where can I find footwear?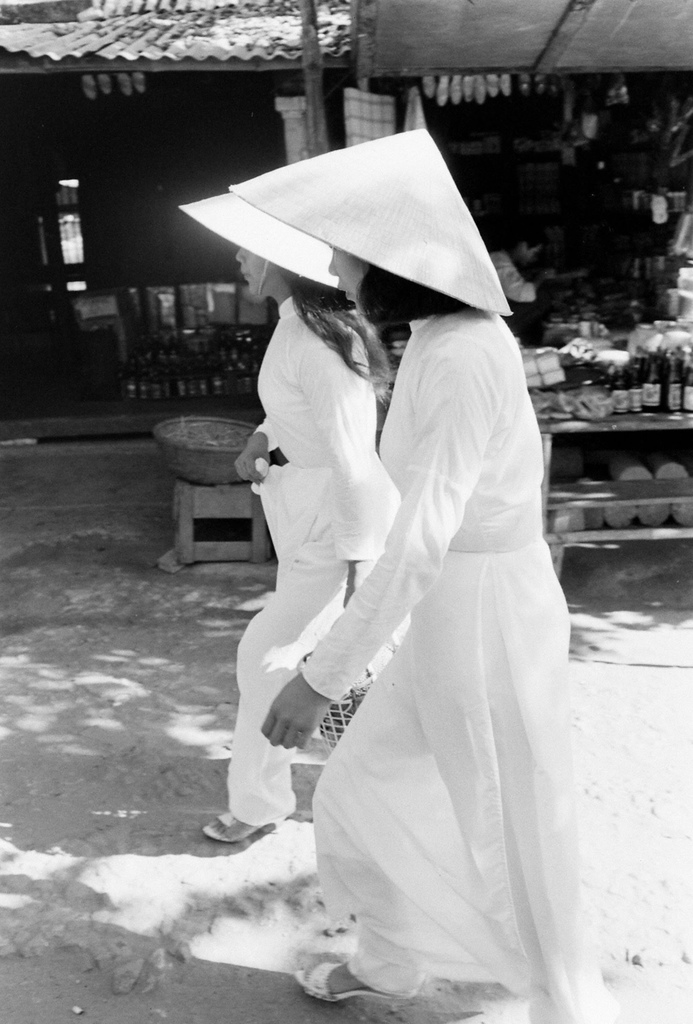
You can find it at <box>295,960,424,1011</box>.
